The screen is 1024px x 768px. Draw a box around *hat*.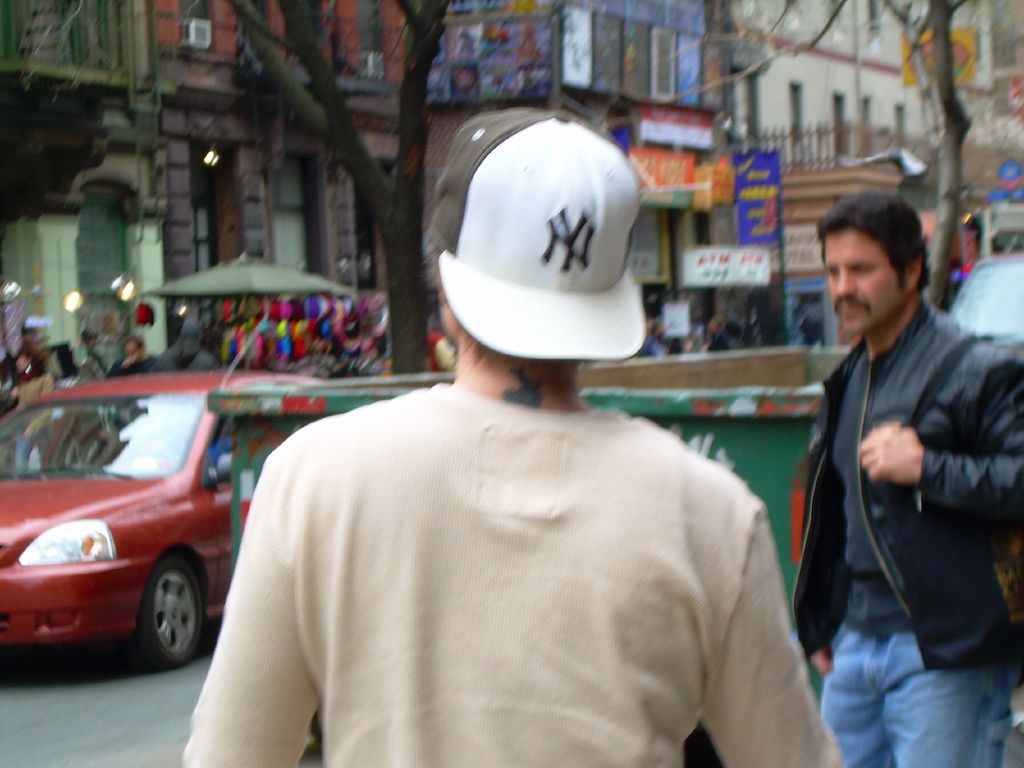
(left=433, top=110, right=650, bottom=358).
